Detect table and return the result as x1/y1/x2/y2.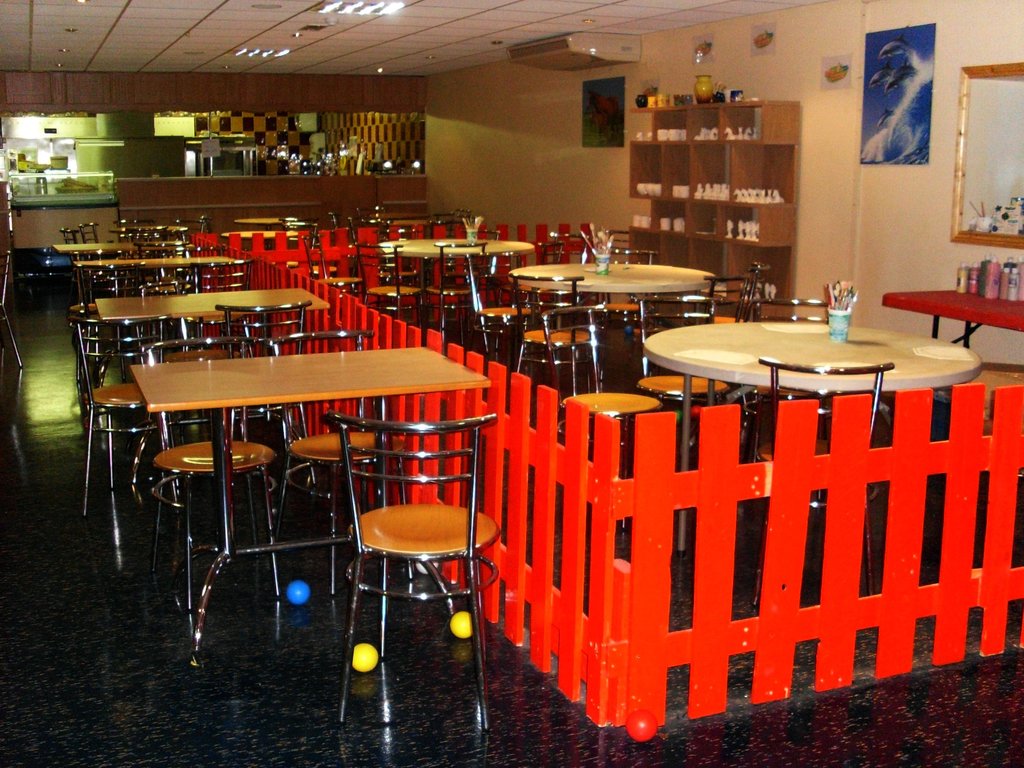
122/363/508/644.
